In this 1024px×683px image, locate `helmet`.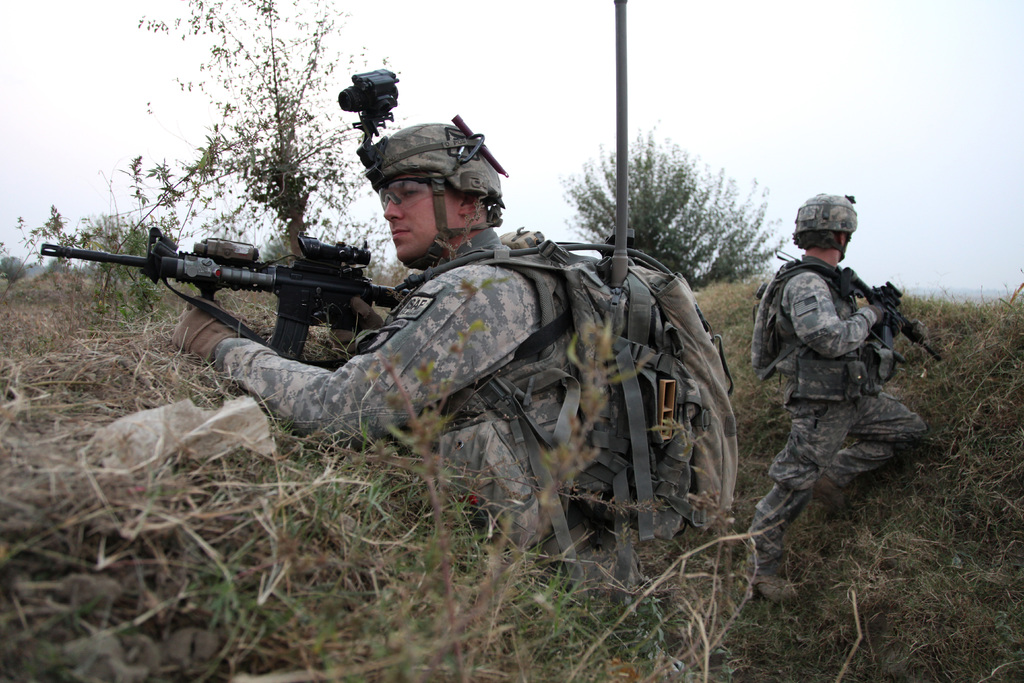
Bounding box: bbox=(796, 192, 857, 261).
